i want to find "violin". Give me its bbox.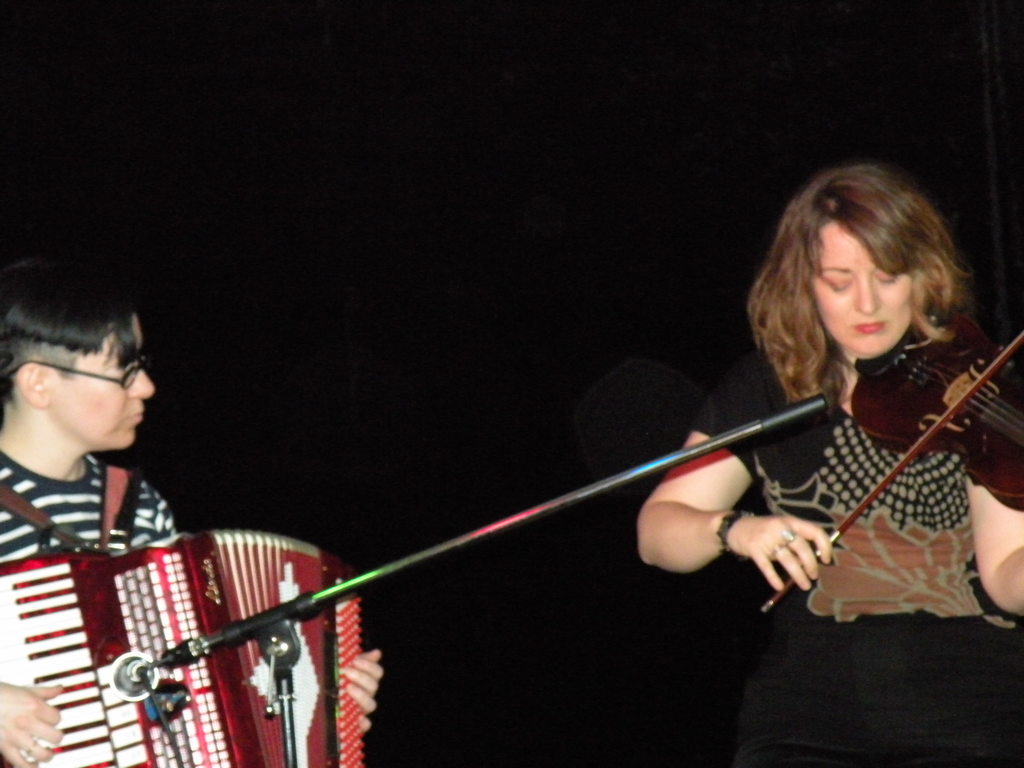
rect(660, 311, 1023, 636).
